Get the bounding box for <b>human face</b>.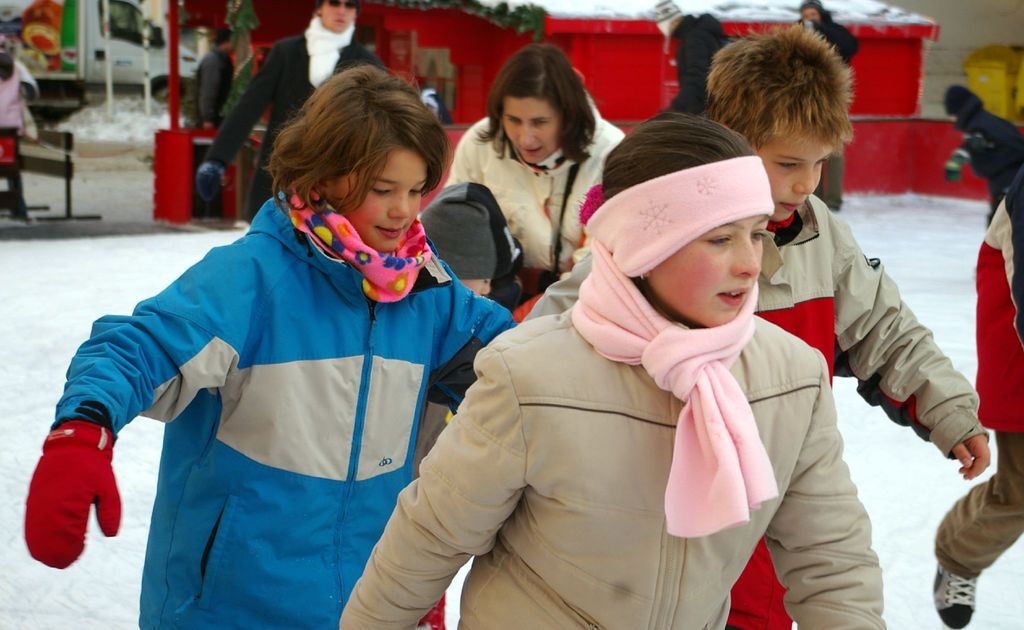
rect(500, 93, 566, 164).
